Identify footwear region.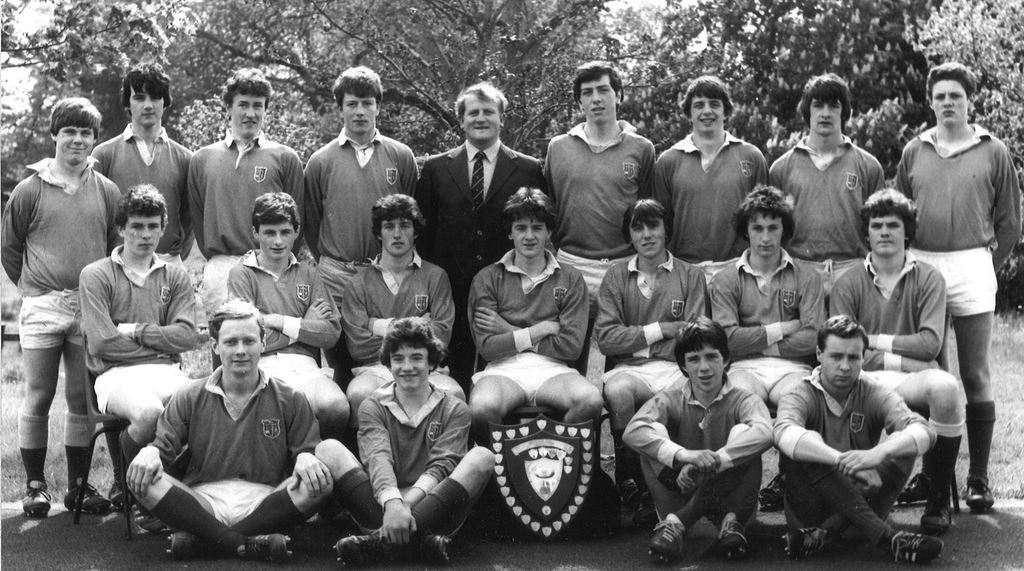
Region: (x1=922, y1=499, x2=953, y2=540).
